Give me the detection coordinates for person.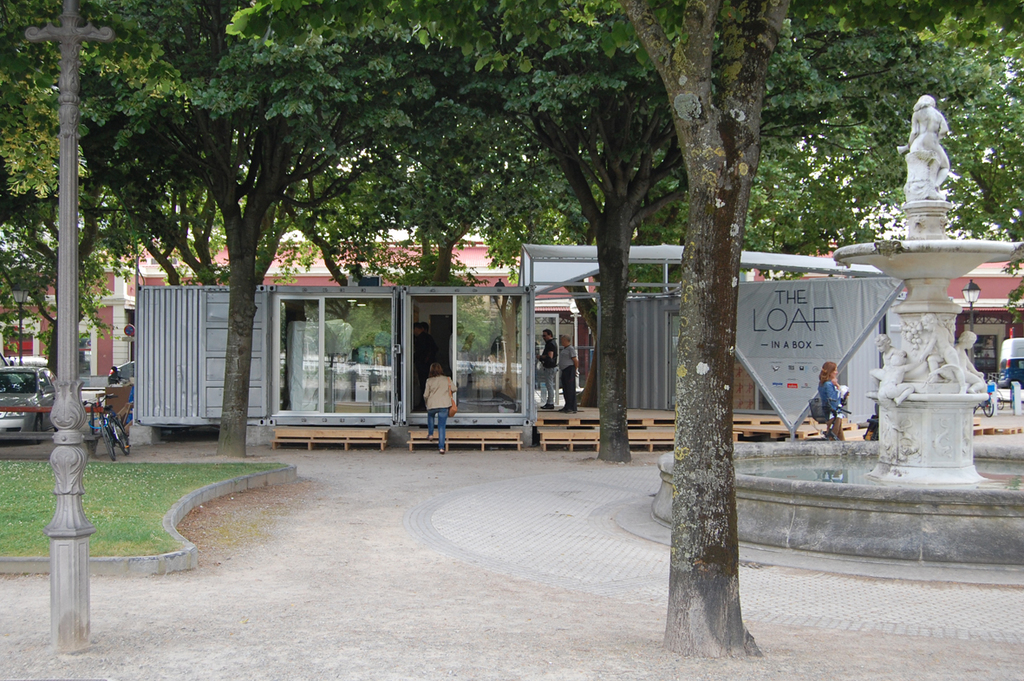
485,337,506,400.
